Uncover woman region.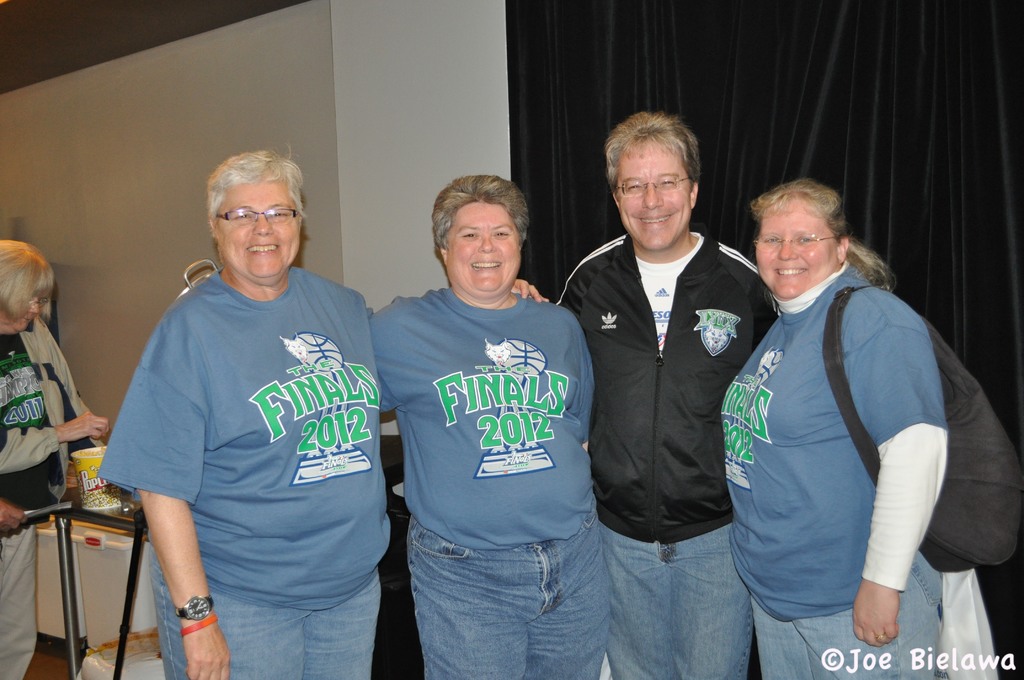
Uncovered: bbox=(716, 152, 973, 667).
